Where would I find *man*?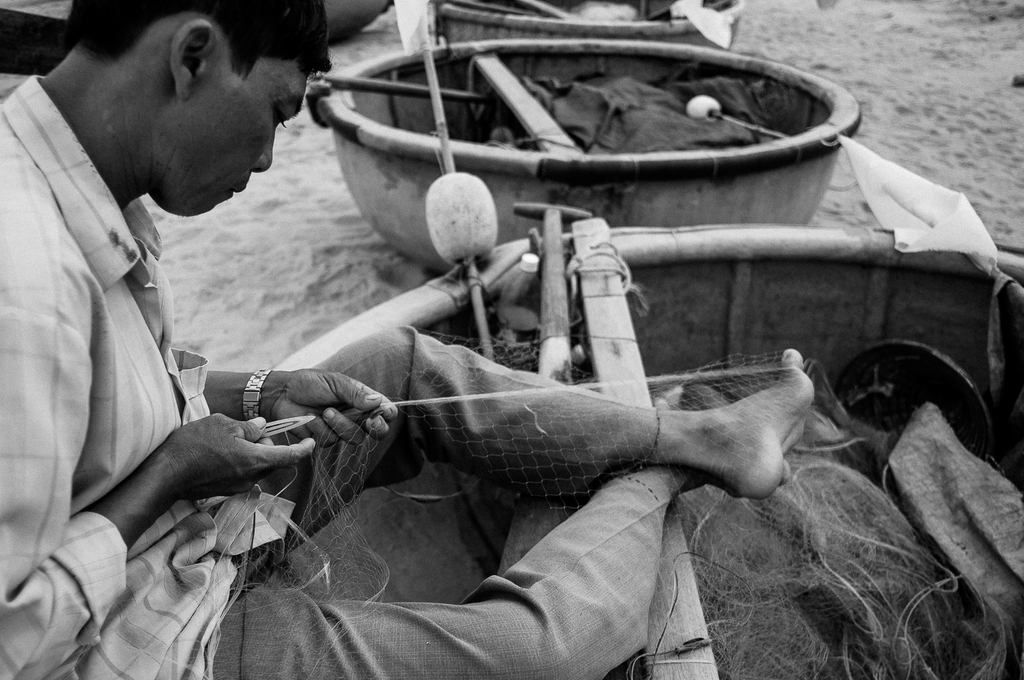
At {"left": 0, "top": 0, "right": 817, "bottom": 679}.
